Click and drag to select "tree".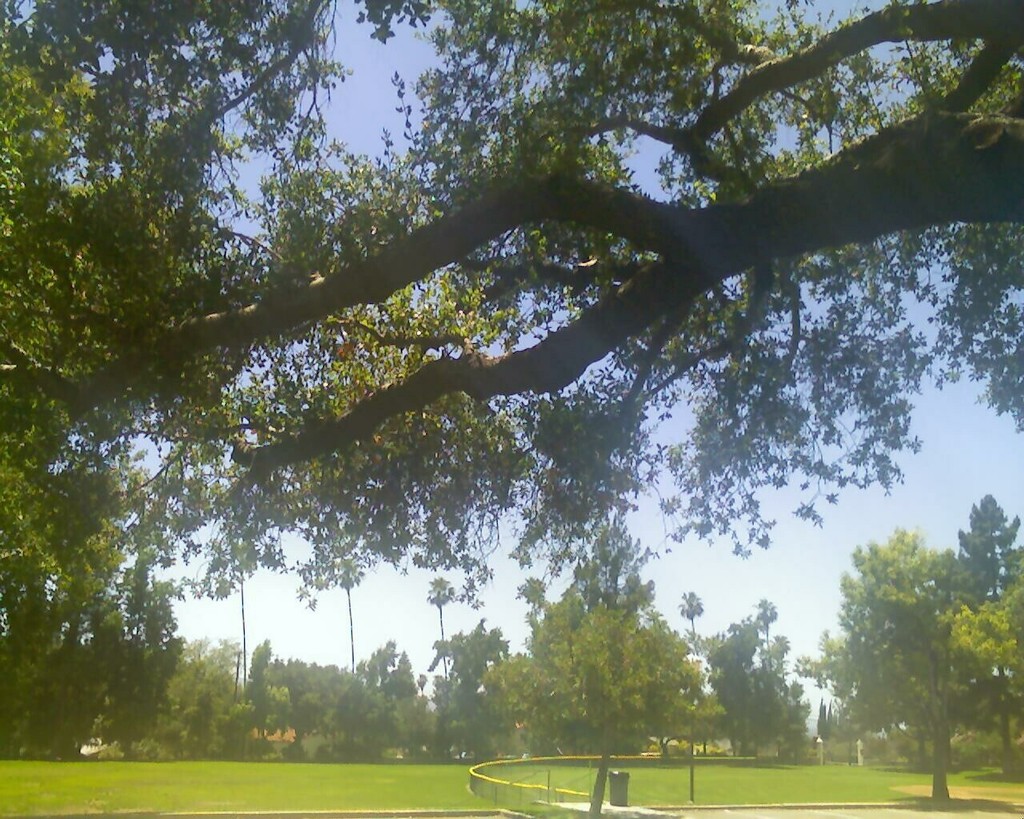
Selection: <region>920, 551, 1023, 749</region>.
